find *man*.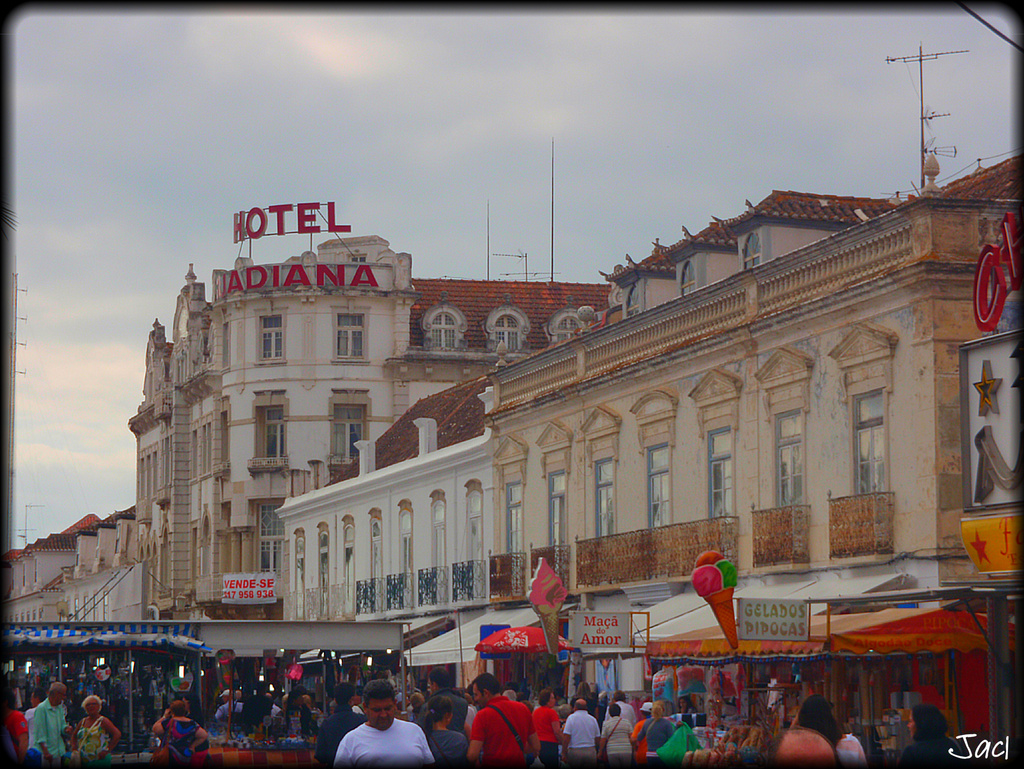
rect(466, 672, 543, 763).
